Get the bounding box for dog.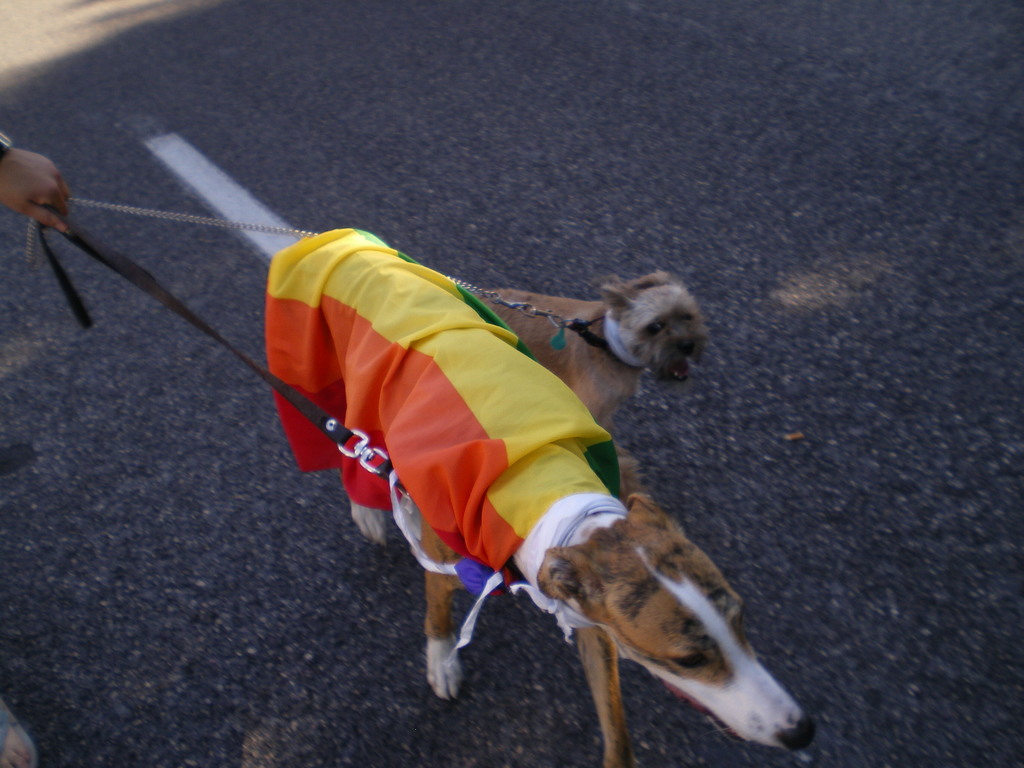
box=[263, 218, 826, 767].
